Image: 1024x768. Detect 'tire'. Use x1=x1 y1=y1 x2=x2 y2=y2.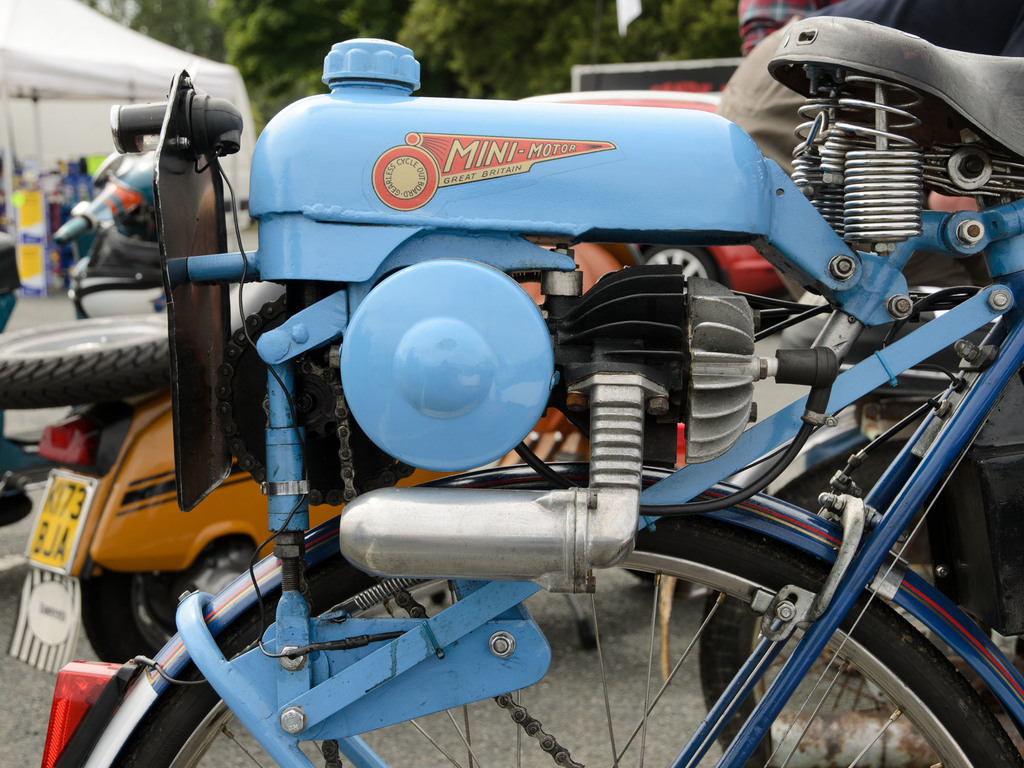
x1=106 y1=483 x2=1023 y2=767.
